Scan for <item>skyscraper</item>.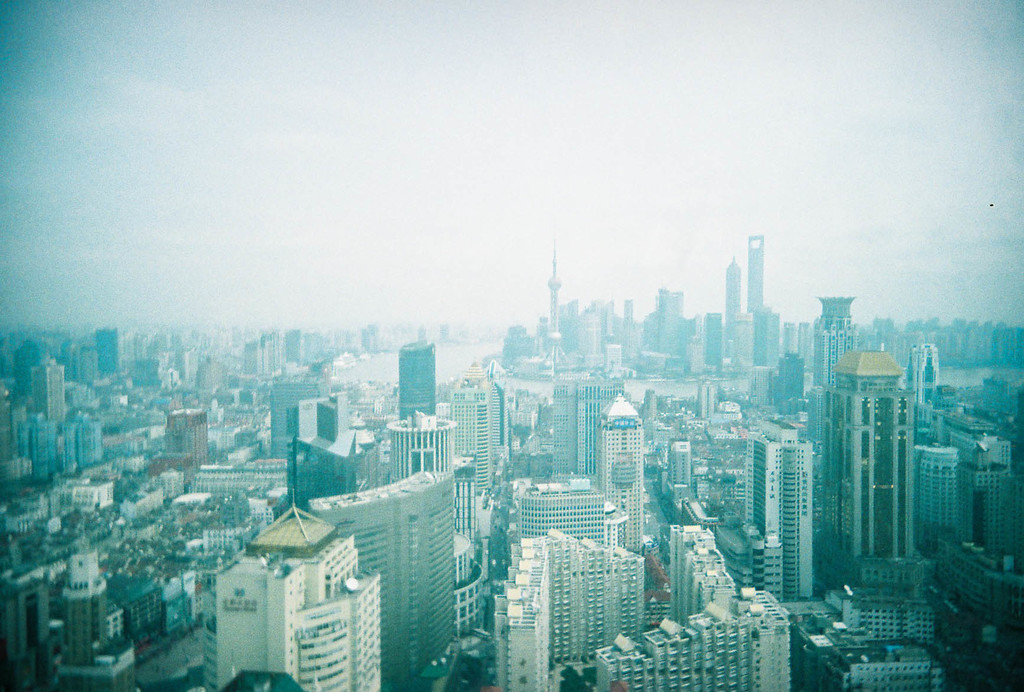
Scan result: Rect(115, 329, 140, 373).
